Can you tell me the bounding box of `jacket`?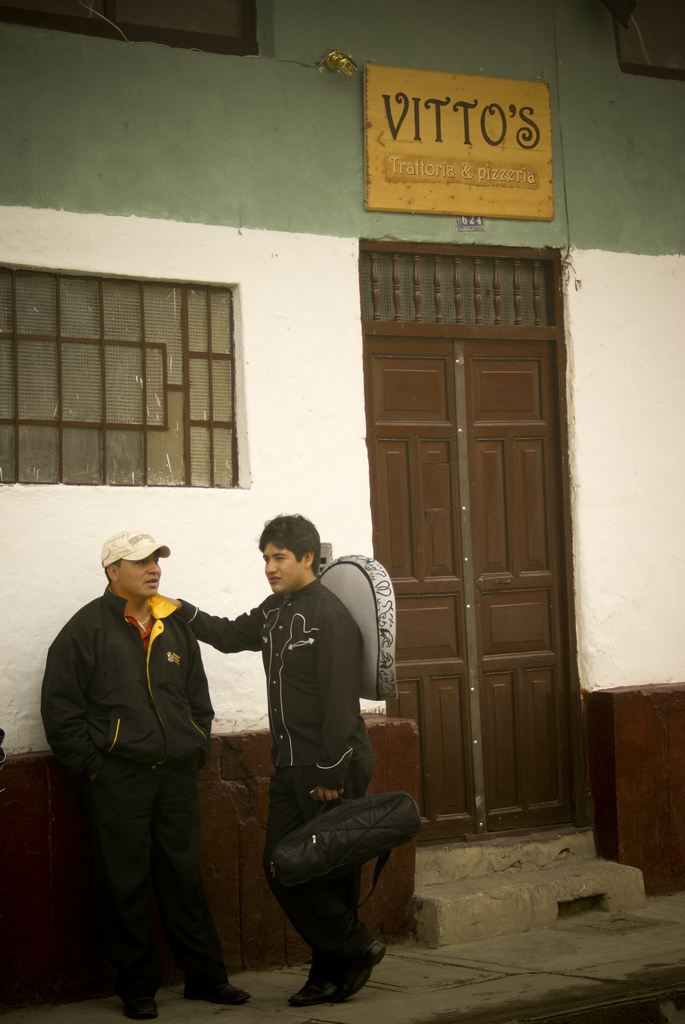
crop(41, 588, 218, 780).
